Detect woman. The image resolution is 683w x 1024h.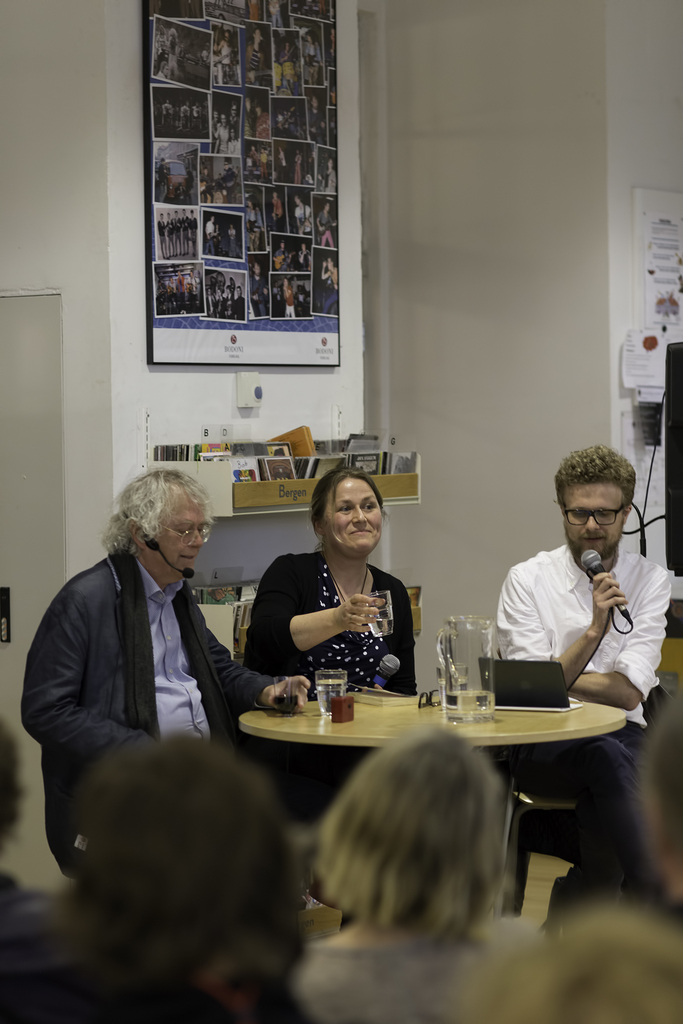
(638,687,682,932).
